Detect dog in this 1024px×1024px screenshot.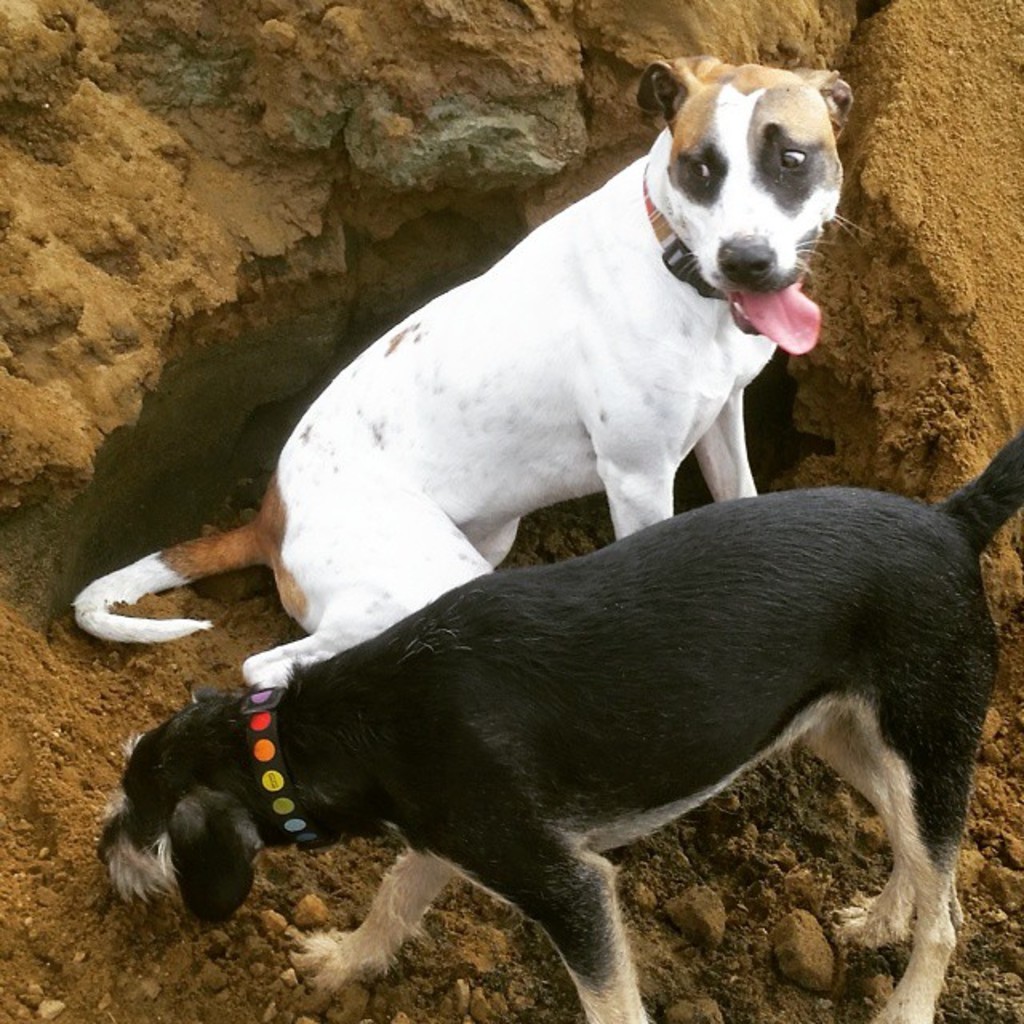
Detection: bbox=[75, 48, 856, 685].
